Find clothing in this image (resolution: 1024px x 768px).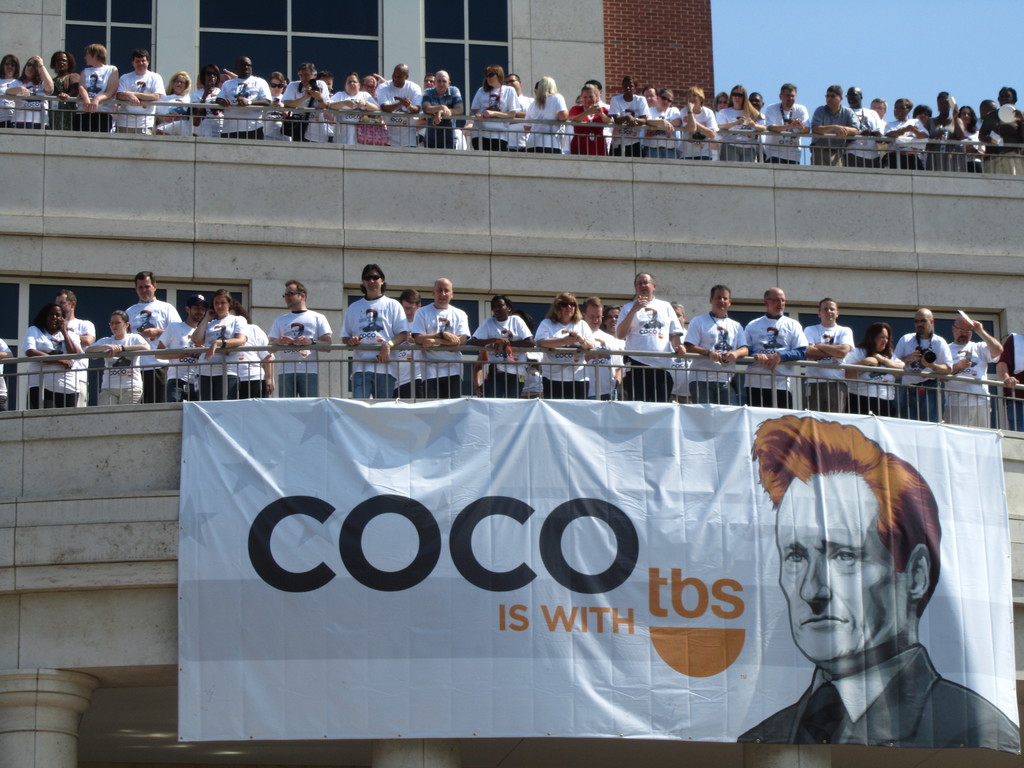
x1=882 y1=113 x2=924 y2=169.
